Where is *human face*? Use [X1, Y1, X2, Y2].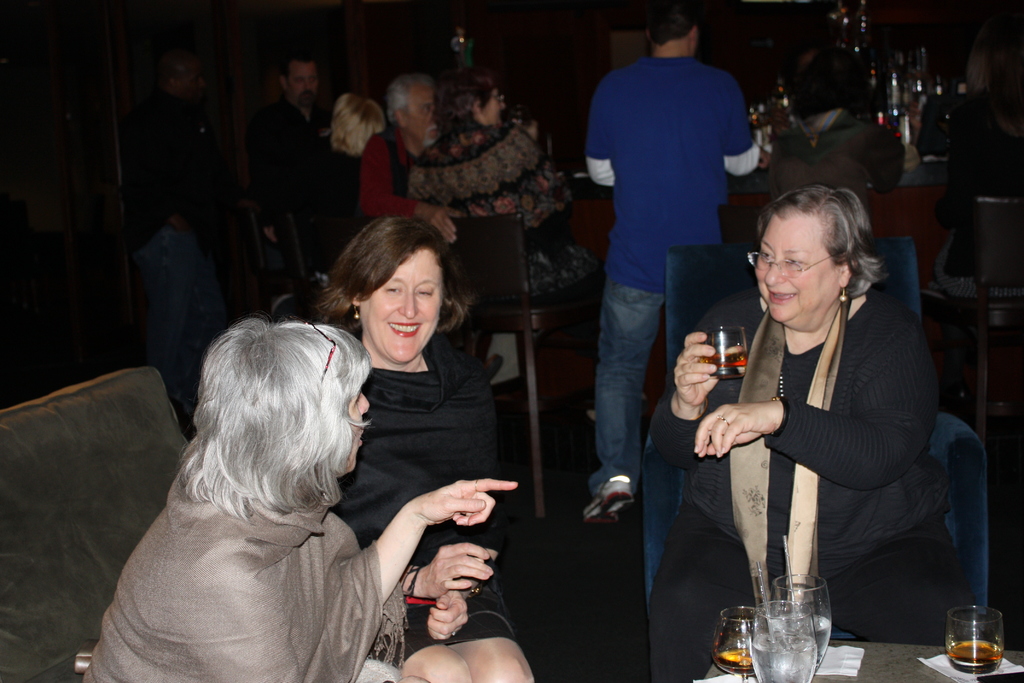
[360, 250, 444, 361].
